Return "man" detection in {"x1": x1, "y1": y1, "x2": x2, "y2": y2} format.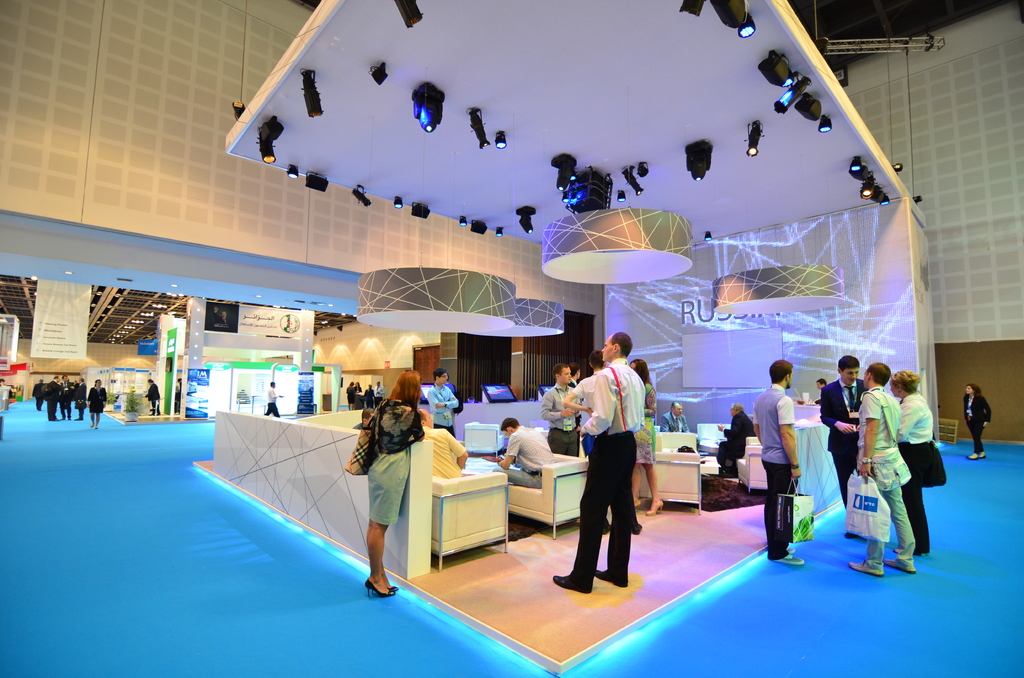
{"x1": 567, "y1": 362, "x2": 584, "y2": 453}.
